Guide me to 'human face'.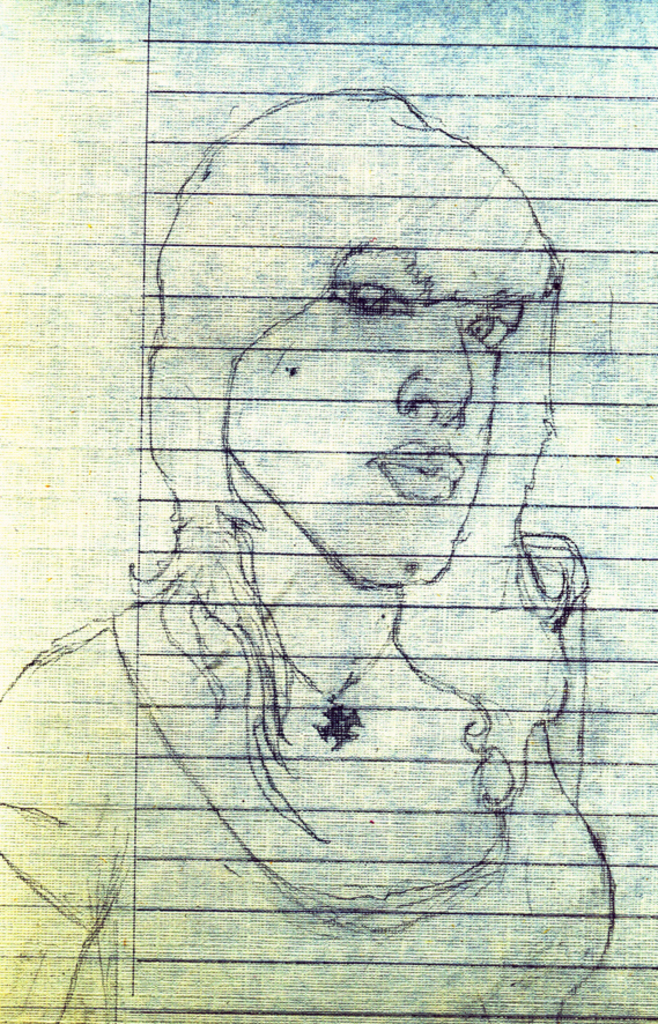
Guidance: 228, 244, 524, 589.
